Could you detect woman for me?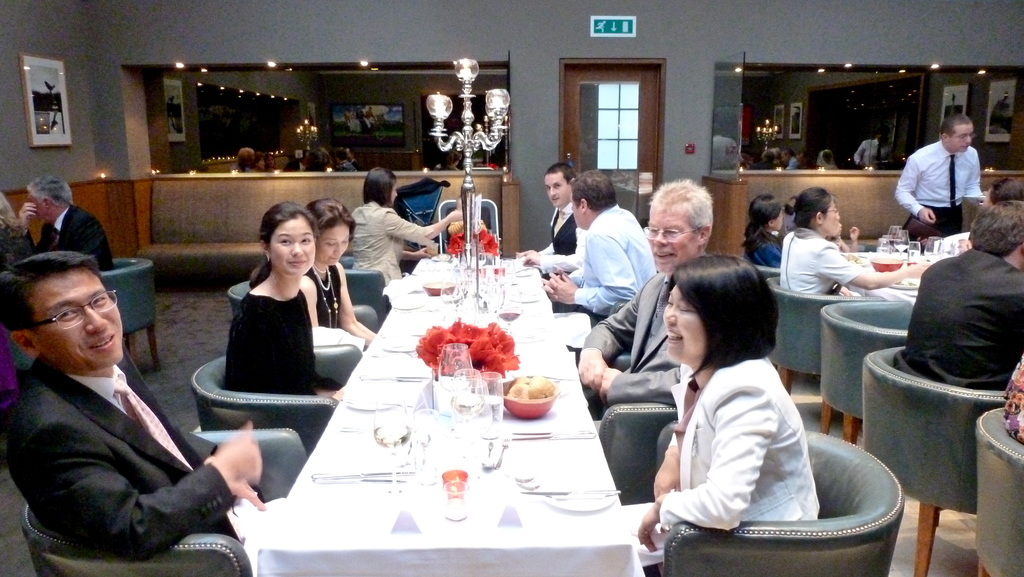
Detection result: left=305, top=197, right=380, bottom=355.
